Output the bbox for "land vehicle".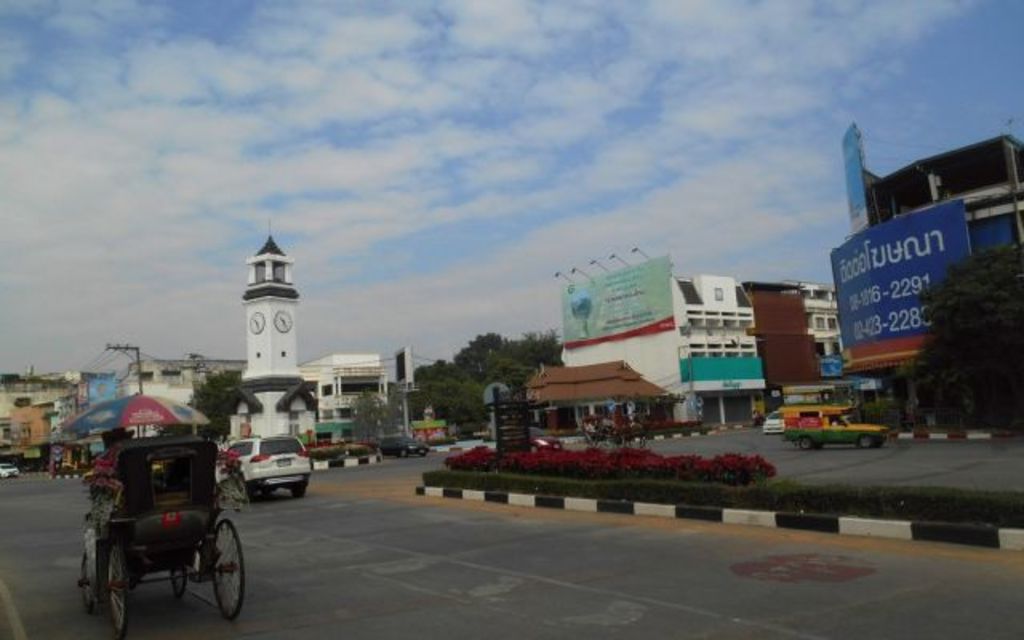
<bbox>78, 435, 242, 638</bbox>.
